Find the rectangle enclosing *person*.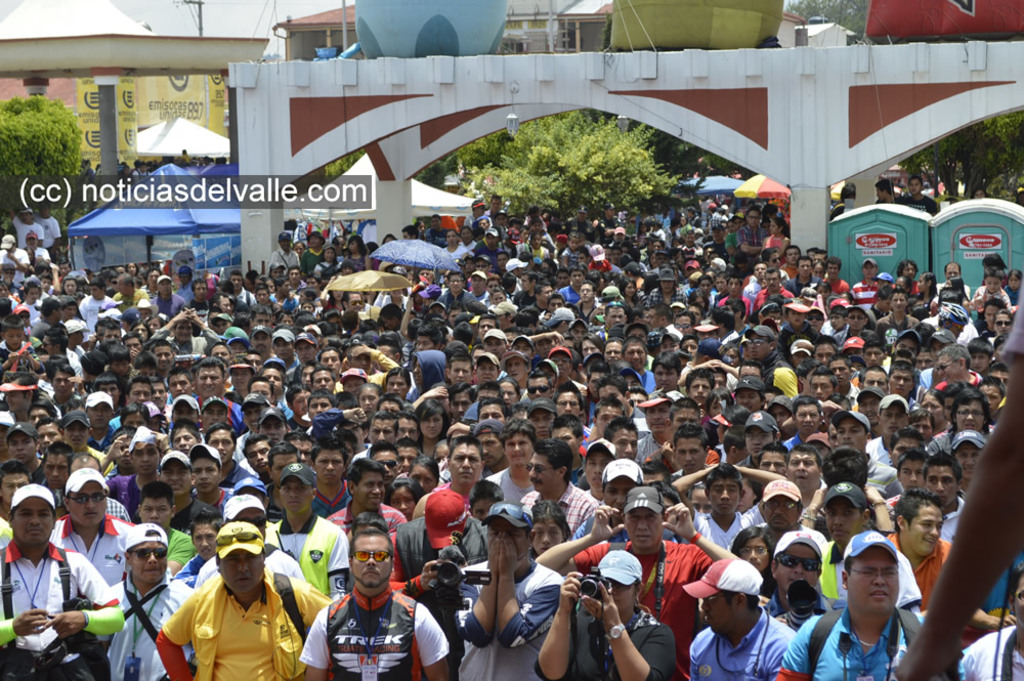
(896,175,935,221).
